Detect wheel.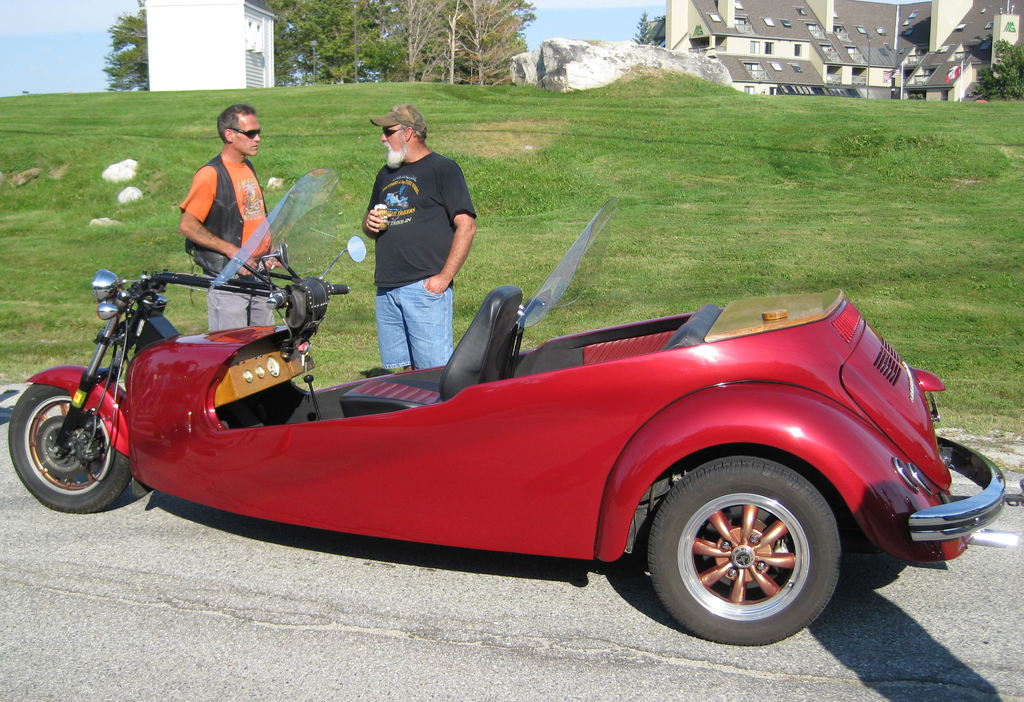
Detected at <region>645, 473, 840, 637</region>.
